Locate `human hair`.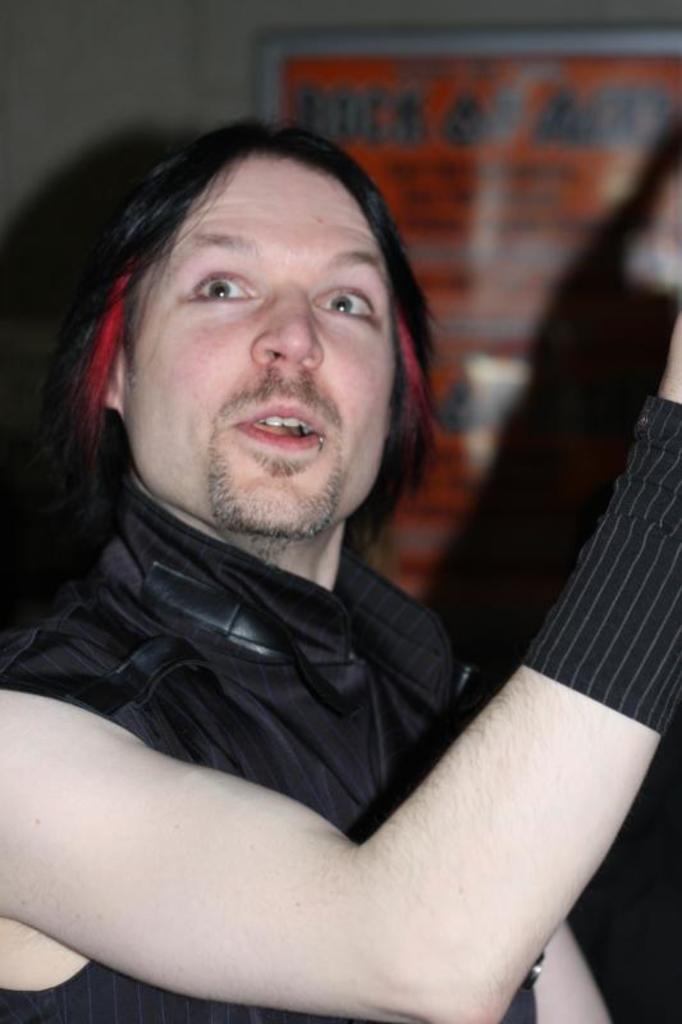
Bounding box: bbox=[77, 114, 436, 539].
